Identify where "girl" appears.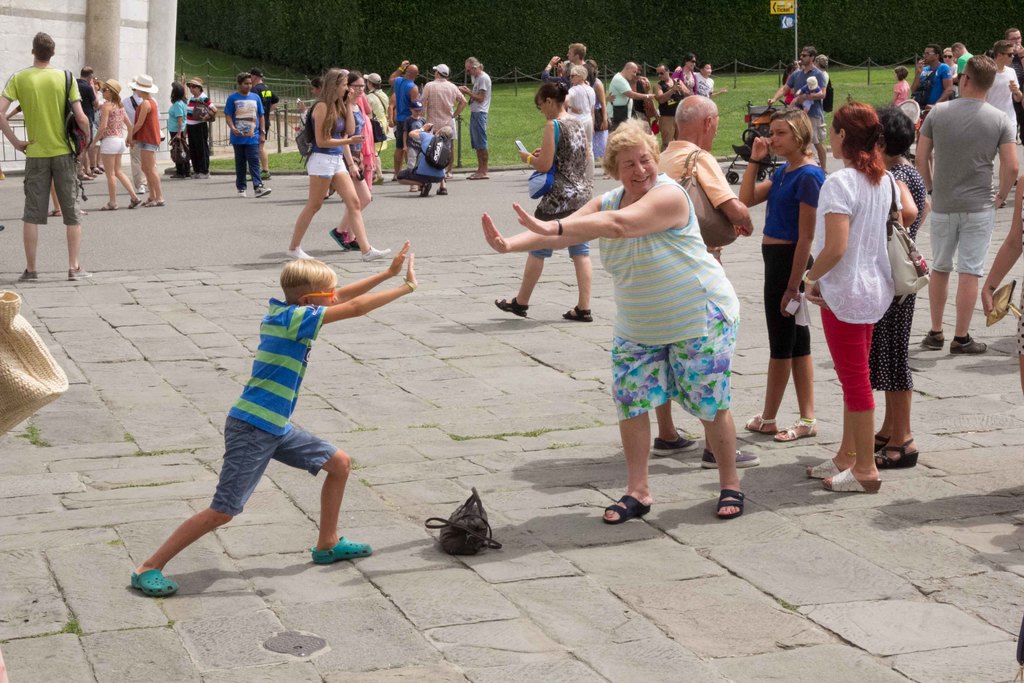
Appears at pyautogui.locateOnScreen(129, 71, 158, 202).
